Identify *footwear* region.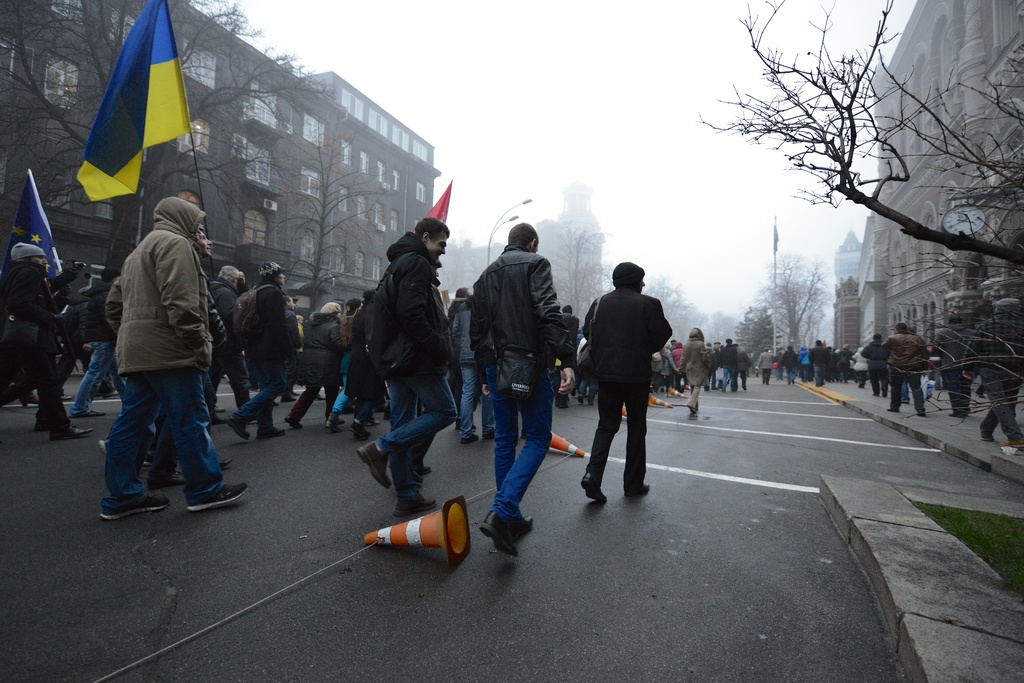
Region: {"left": 221, "top": 415, "right": 249, "bottom": 440}.
